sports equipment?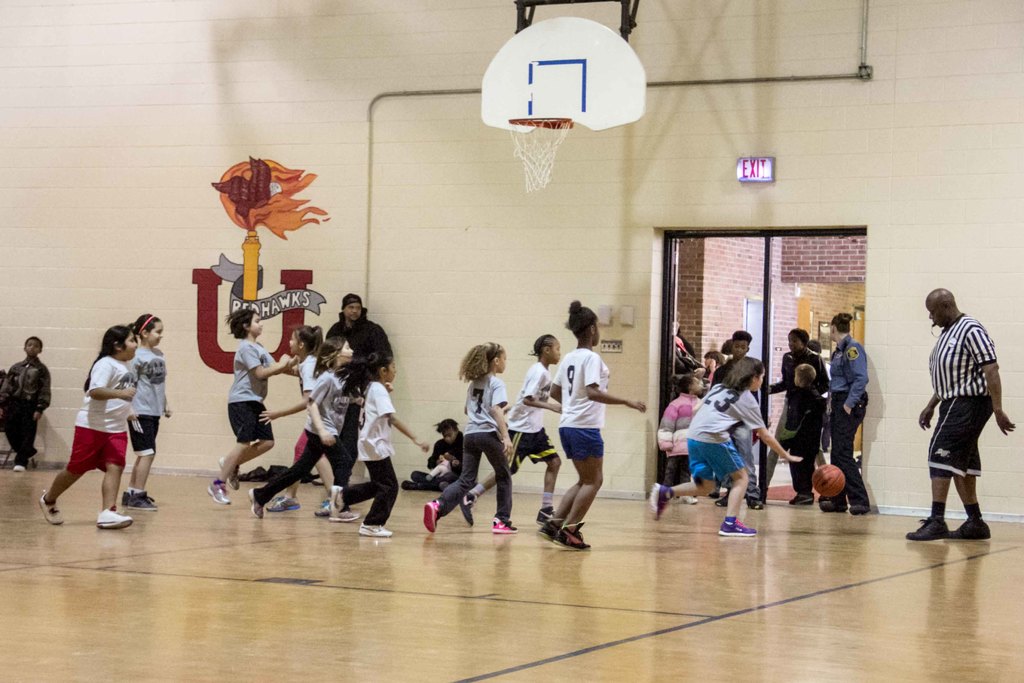
556/518/592/551
